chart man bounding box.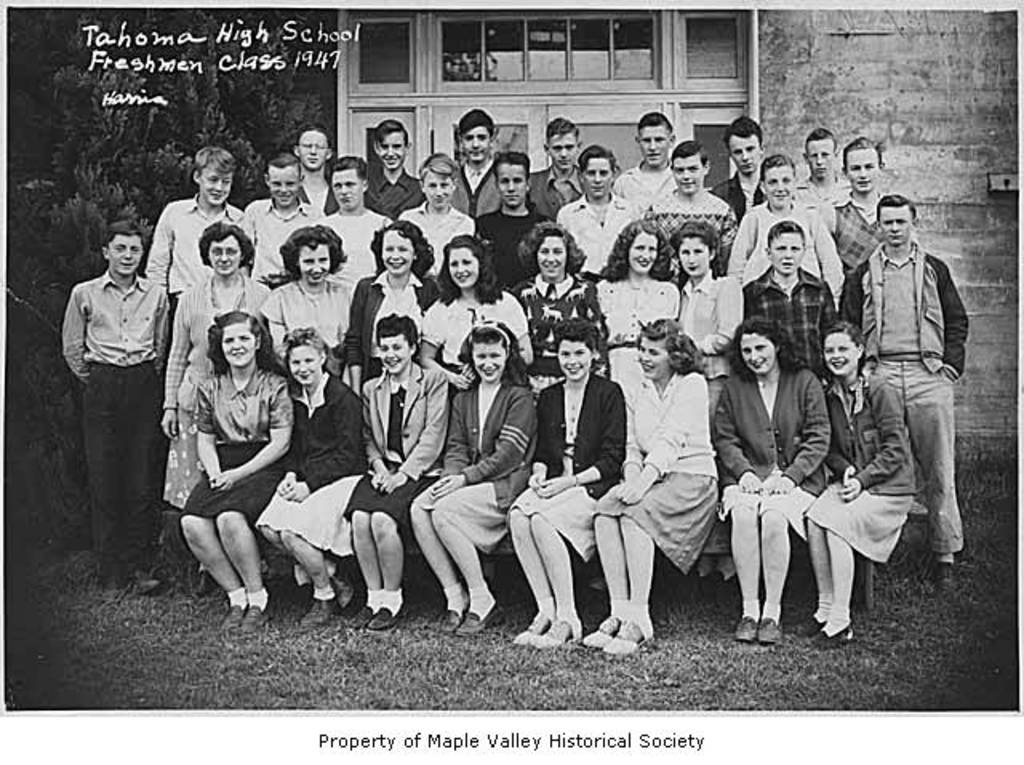
Charted: [left=829, top=115, right=914, bottom=282].
